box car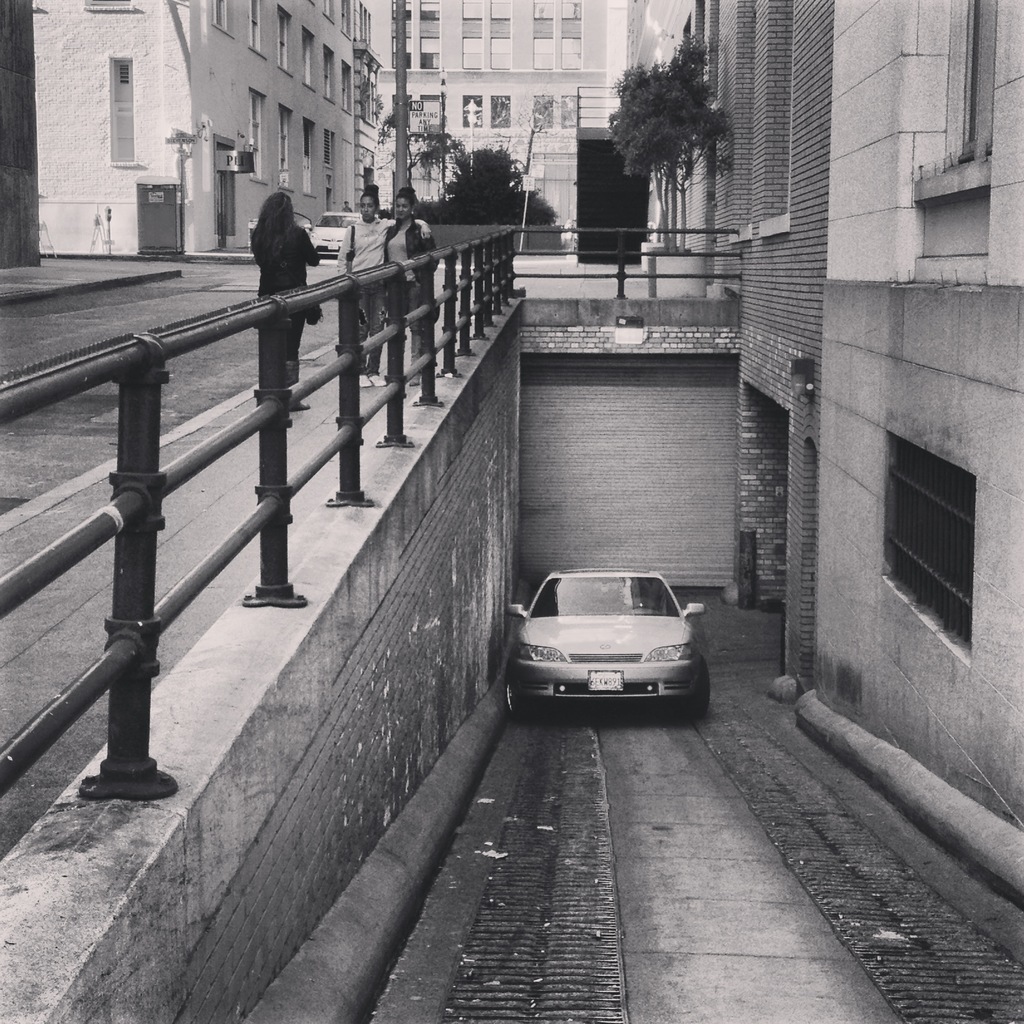
(293,211,360,260)
